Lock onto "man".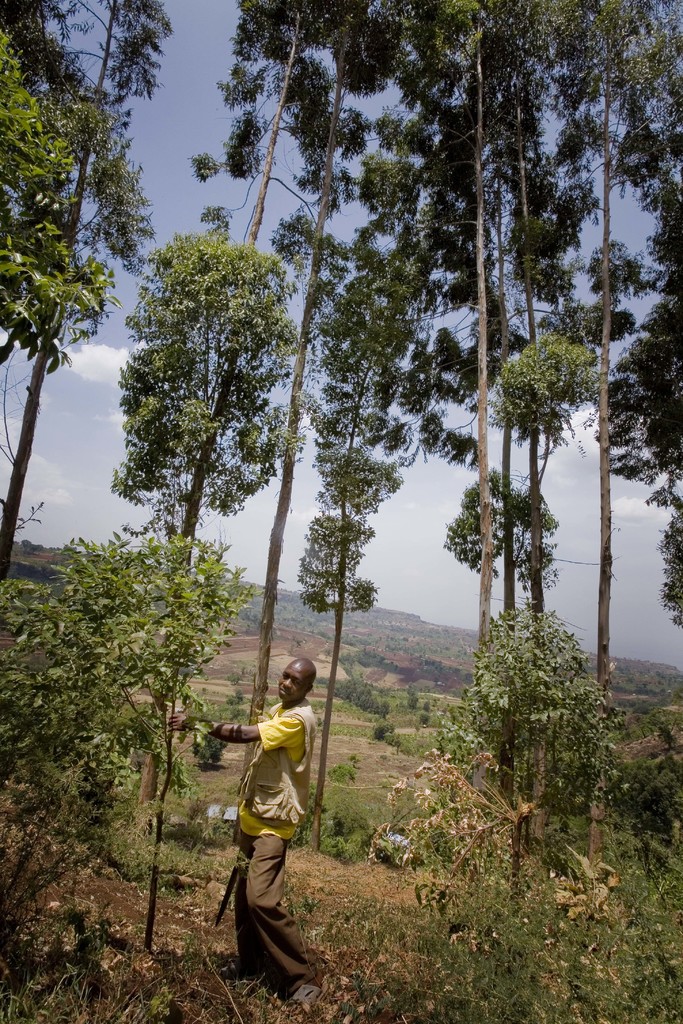
Locked: l=216, t=669, r=334, b=1002.
